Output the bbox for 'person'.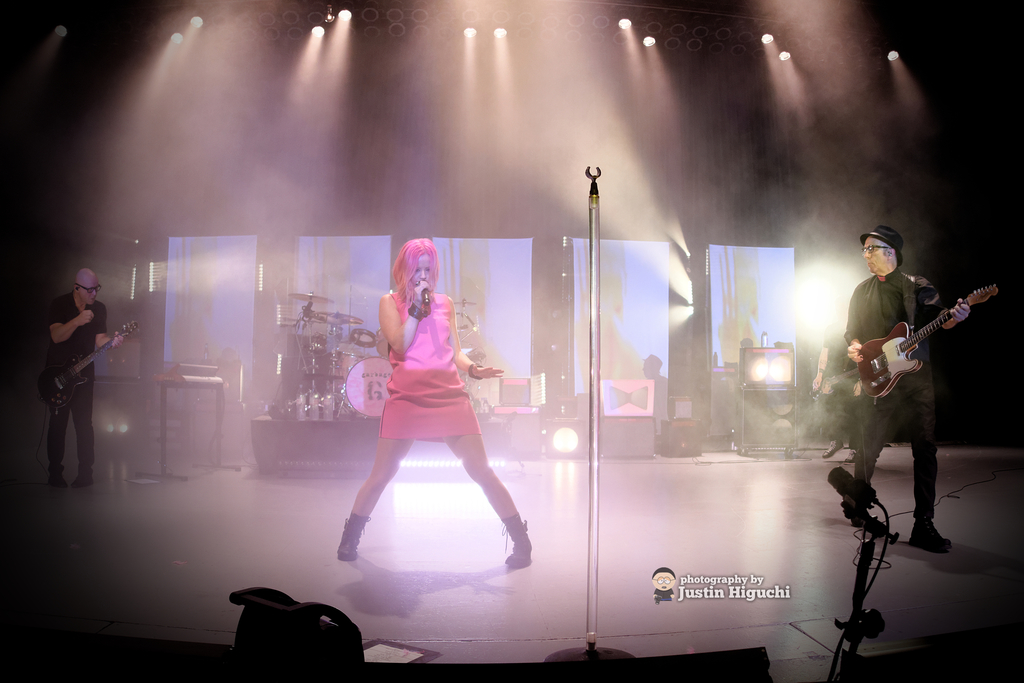
box(322, 235, 525, 573).
